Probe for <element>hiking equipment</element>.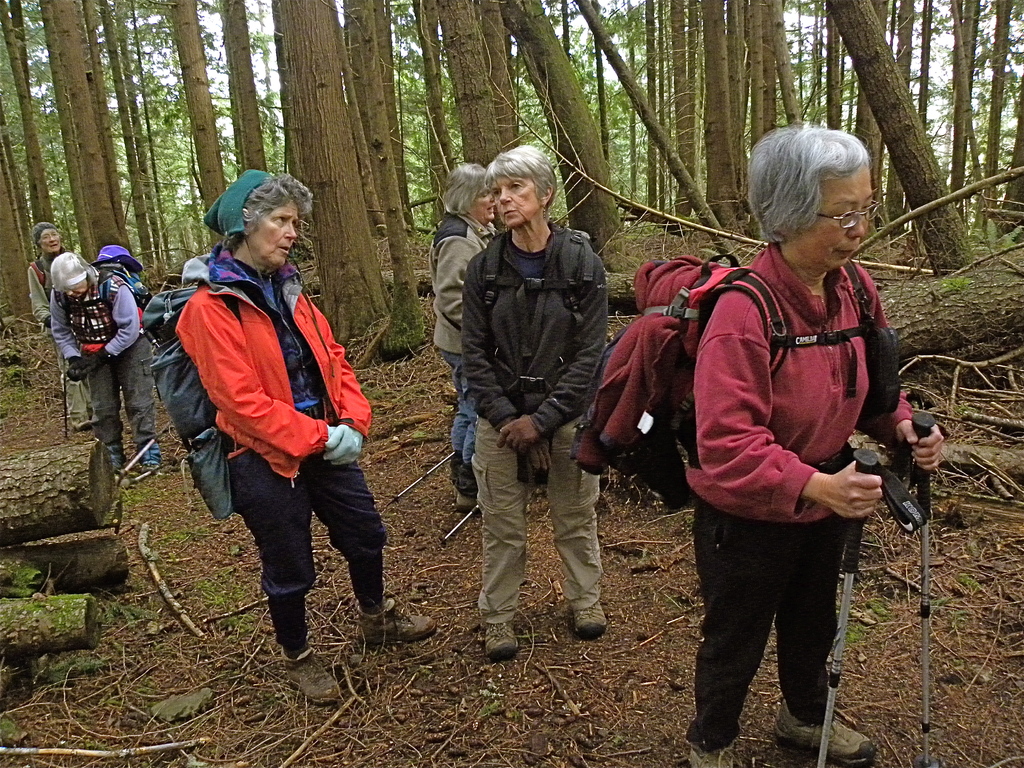
Probe result: l=65, t=353, r=75, b=440.
